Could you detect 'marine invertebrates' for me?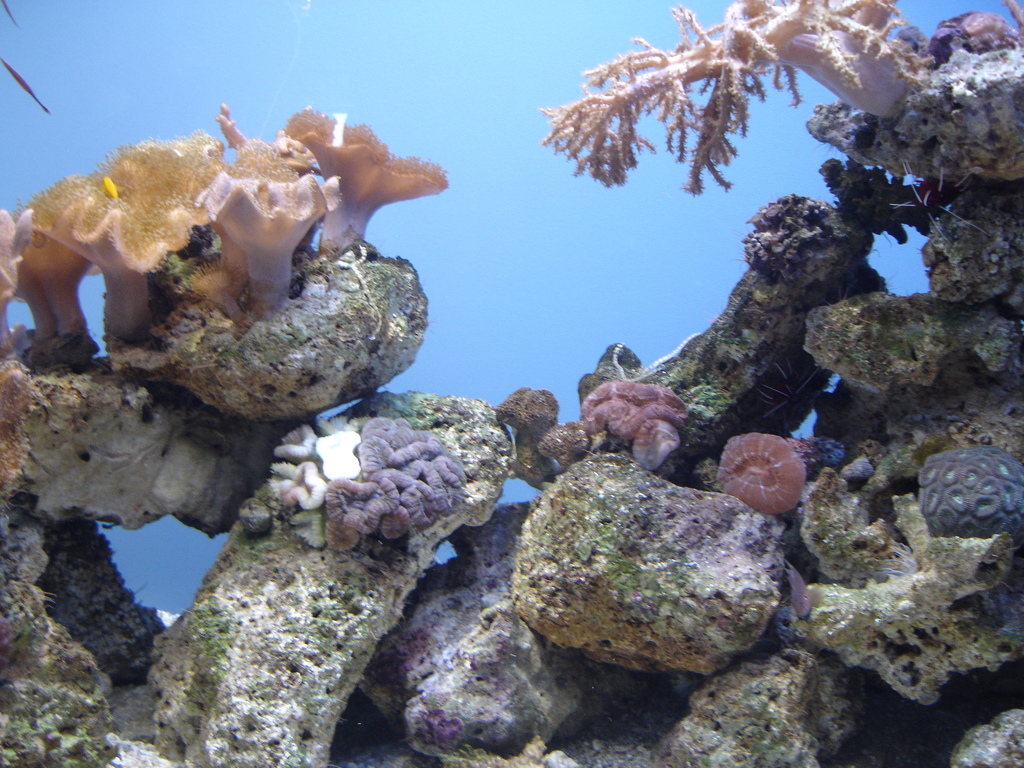
Detection result: bbox(196, 140, 348, 315).
